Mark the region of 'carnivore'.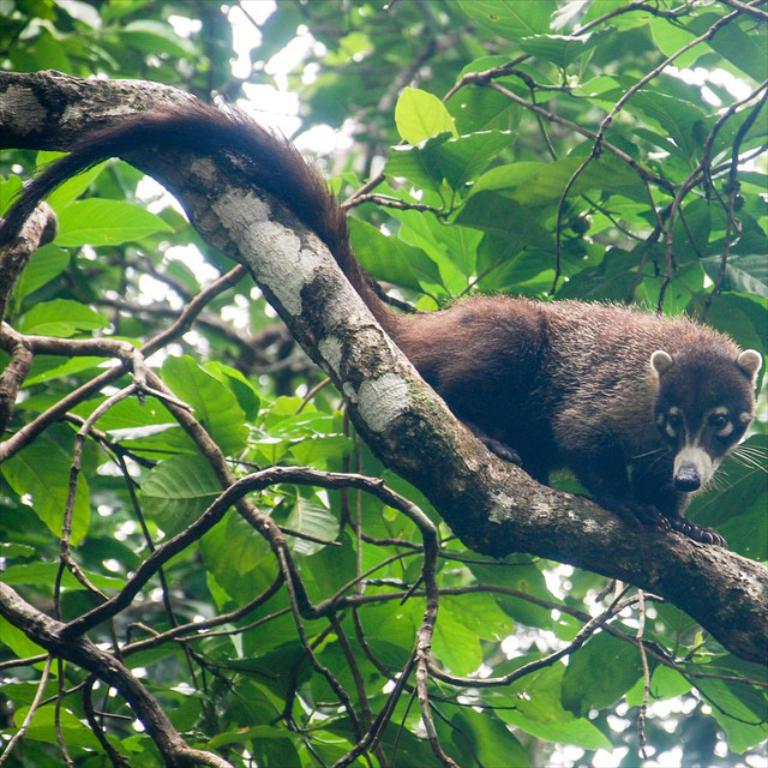
Region: [x1=0, y1=86, x2=767, y2=545].
